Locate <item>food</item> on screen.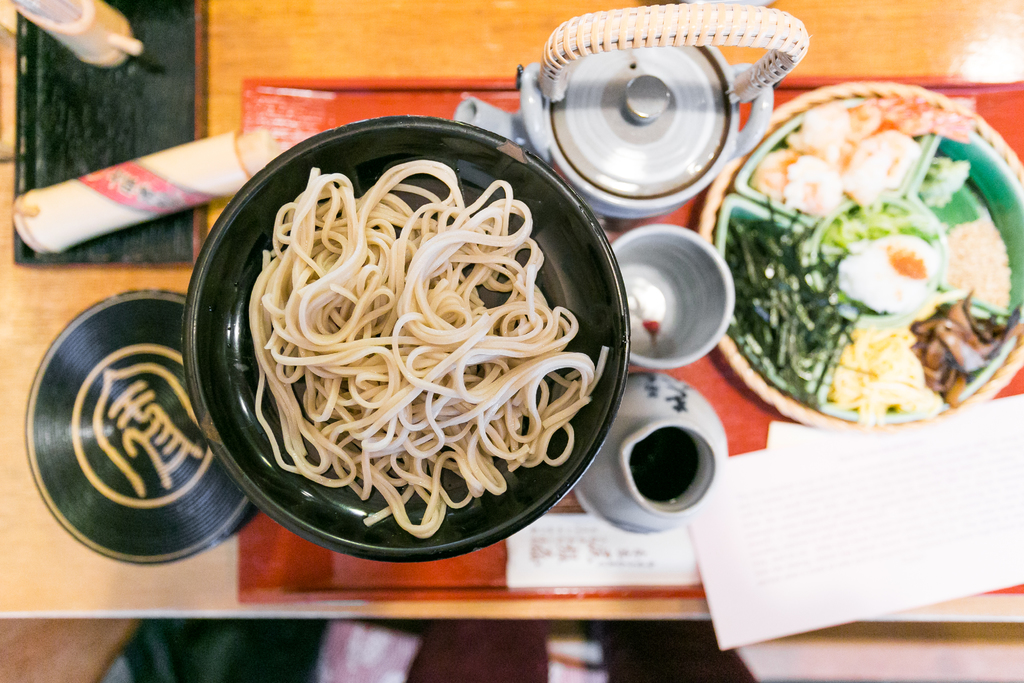
On screen at BBox(828, 328, 946, 425).
